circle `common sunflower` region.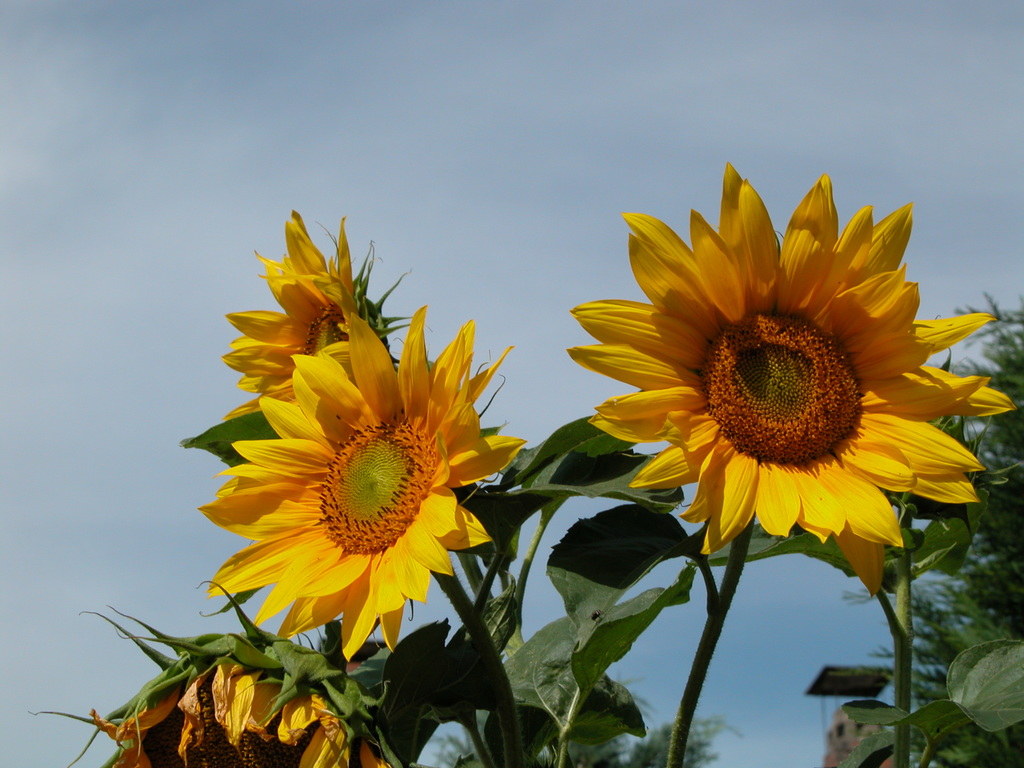
Region: rect(197, 304, 527, 658).
